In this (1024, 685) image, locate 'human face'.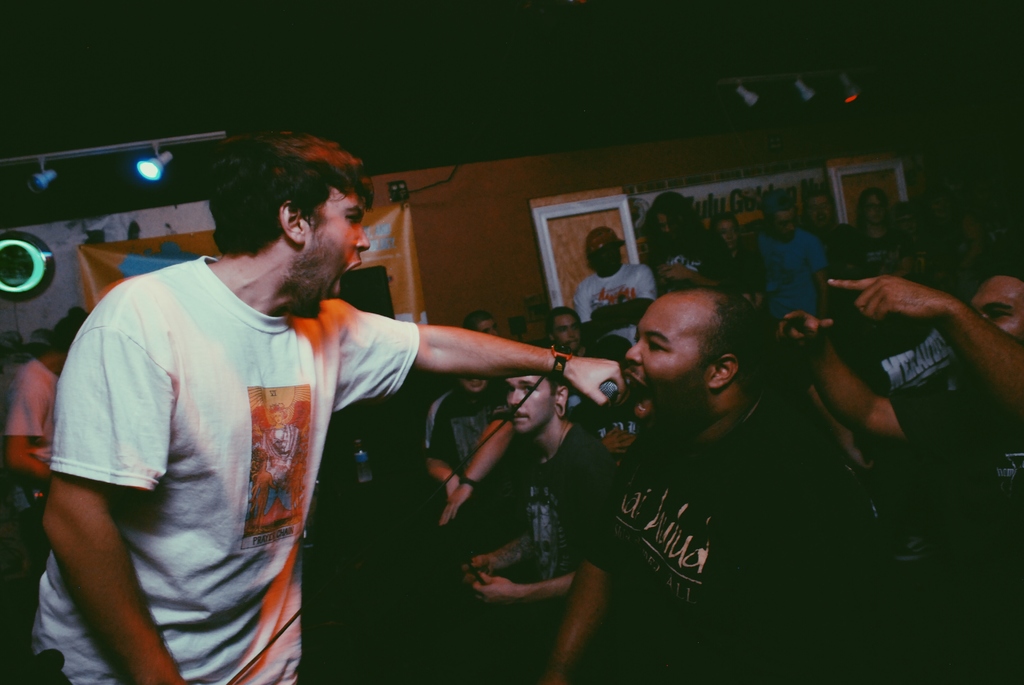
Bounding box: bbox=(865, 192, 879, 228).
